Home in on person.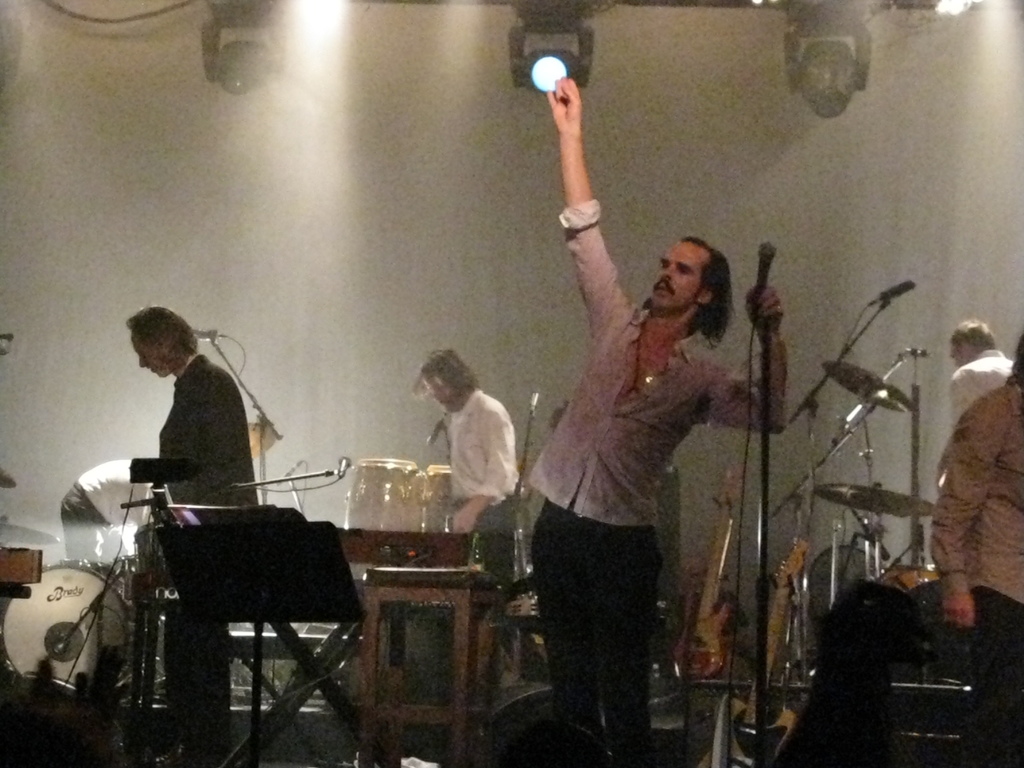
Homed in at 929, 337, 1023, 767.
